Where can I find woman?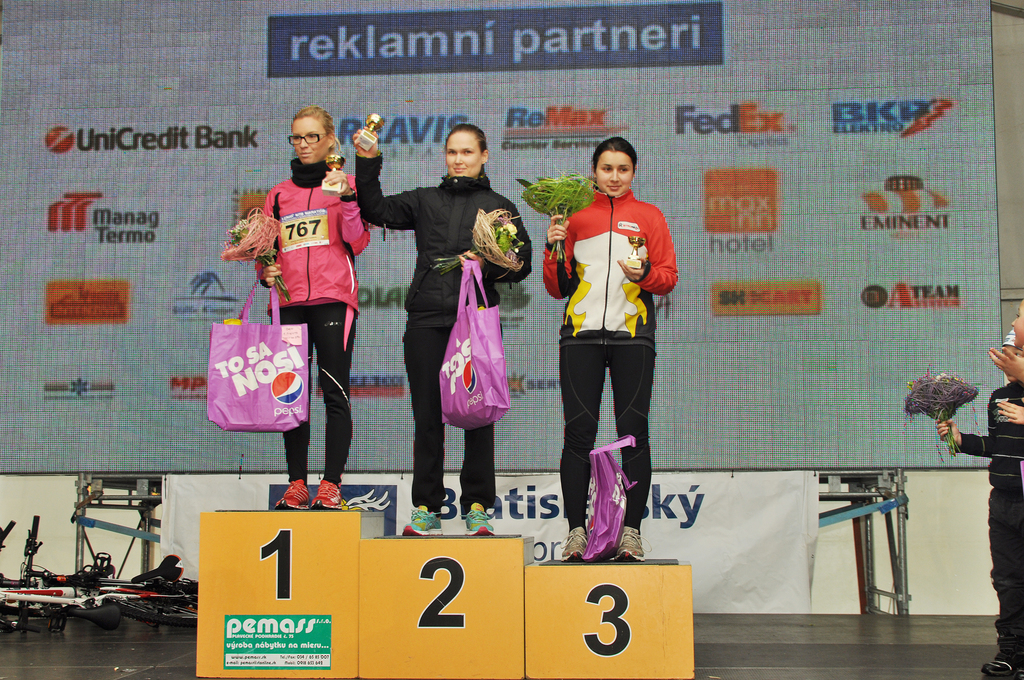
You can find it at [x1=552, y1=140, x2=682, y2=569].
